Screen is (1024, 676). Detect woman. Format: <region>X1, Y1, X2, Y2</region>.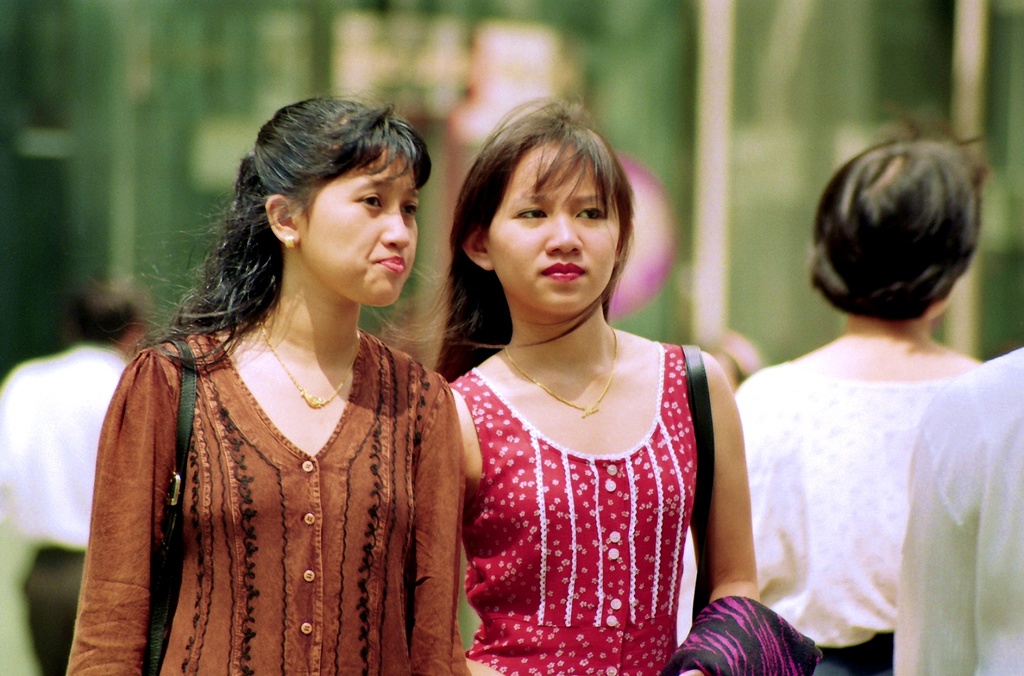
<region>71, 108, 493, 662</region>.
